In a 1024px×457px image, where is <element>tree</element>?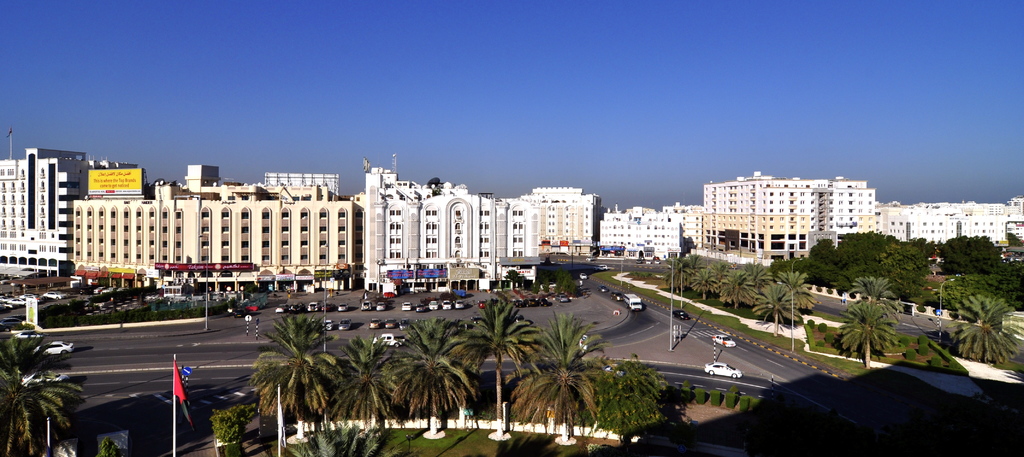
943, 293, 1021, 362.
